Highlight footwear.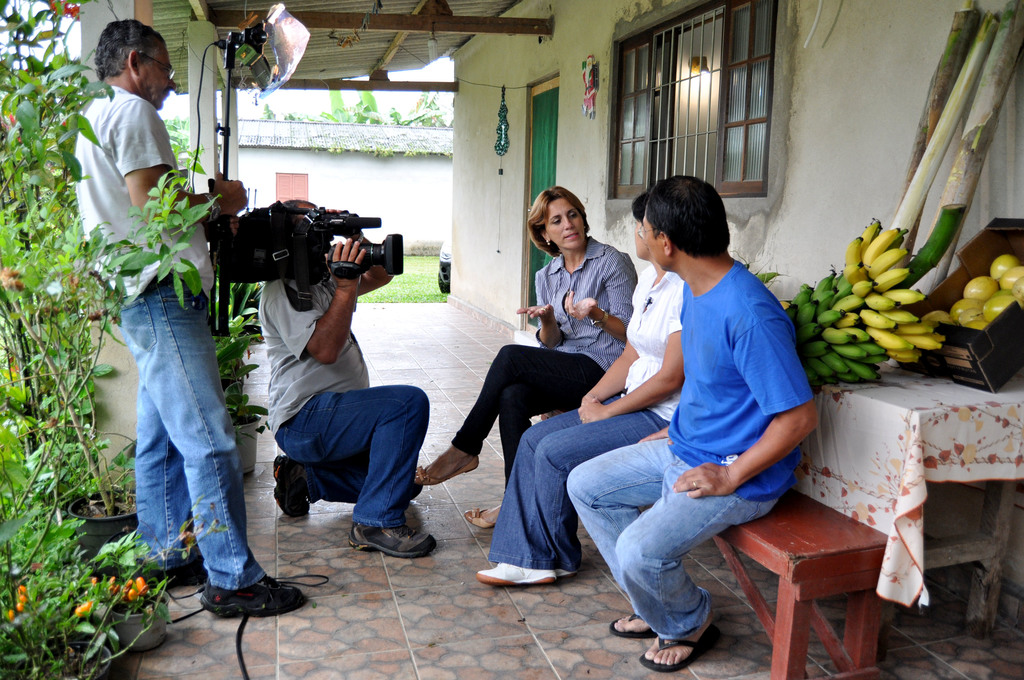
Highlighted region: <bbox>203, 568, 313, 622</bbox>.
